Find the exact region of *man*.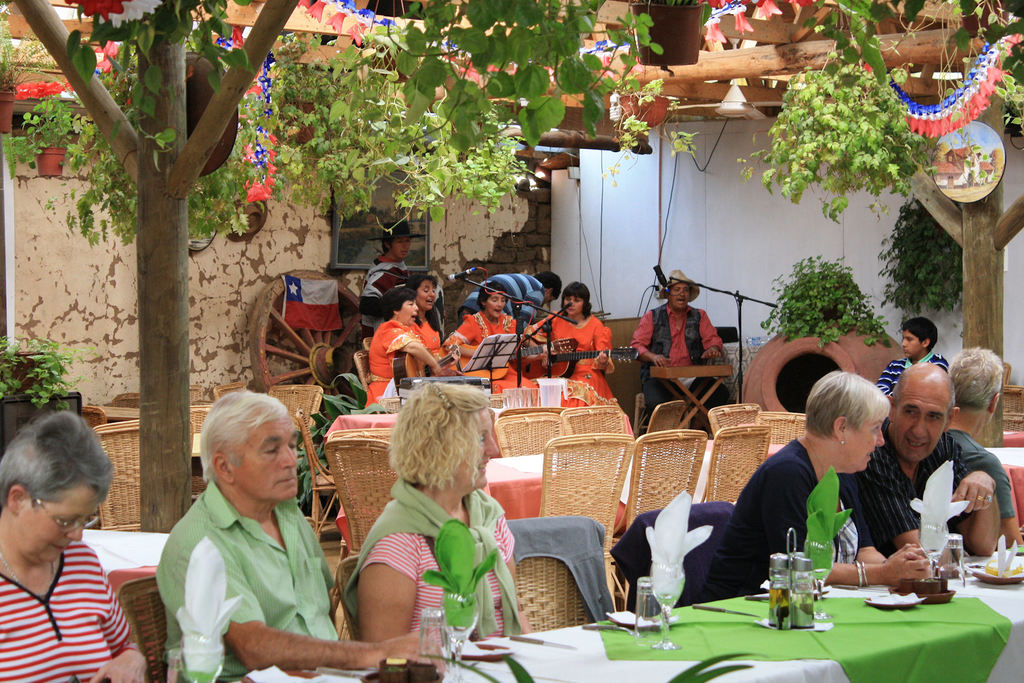
Exact region: <region>950, 343, 1020, 550</region>.
